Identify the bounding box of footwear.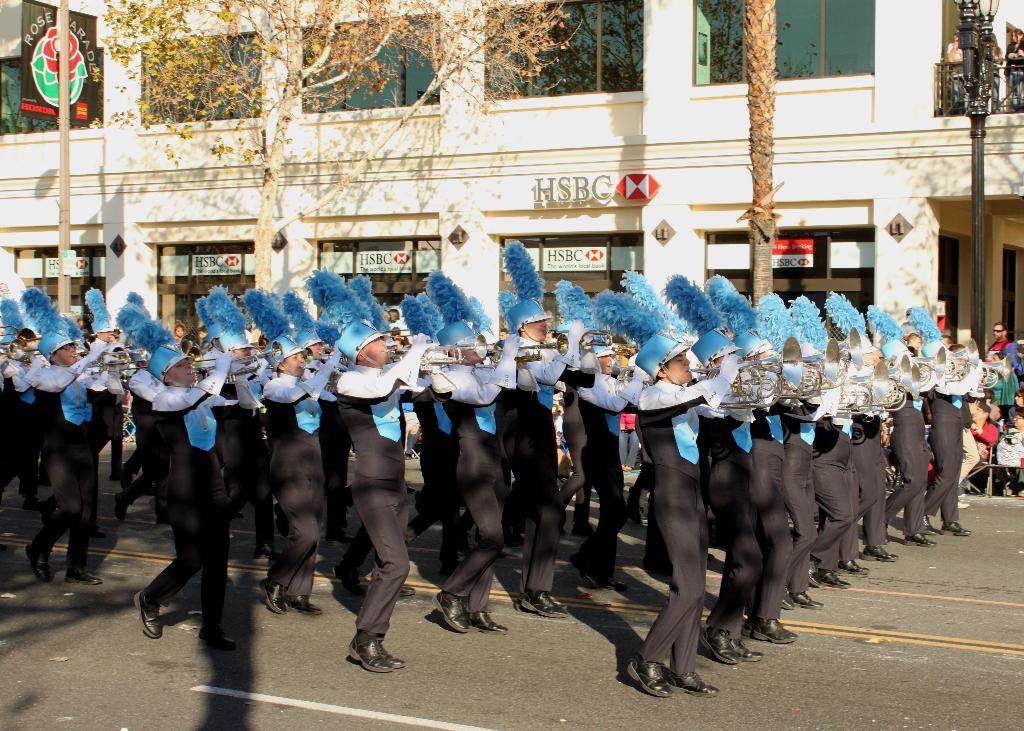
<bbox>27, 549, 50, 583</bbox>.
